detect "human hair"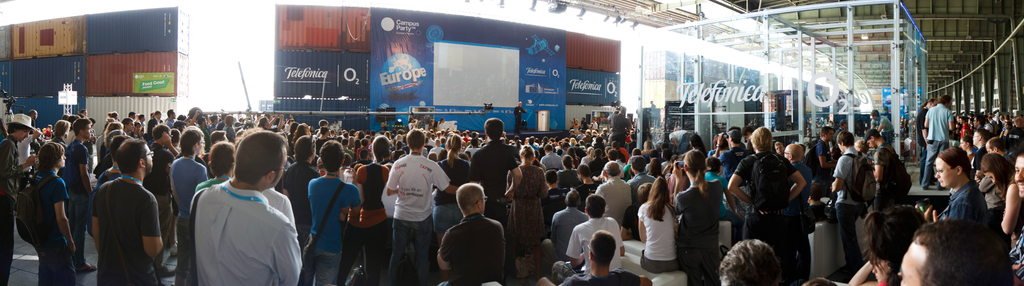
[left=72, top=118, right=90, bottom=139]
